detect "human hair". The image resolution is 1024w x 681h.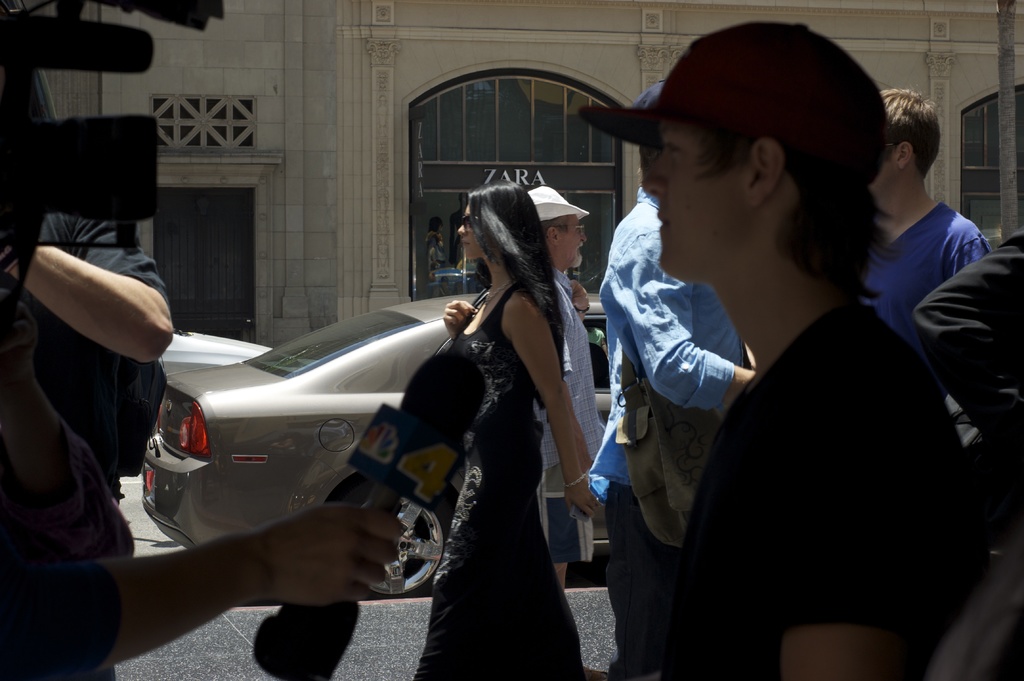
<bbox>660, 126, 882, 286</bbox>.
